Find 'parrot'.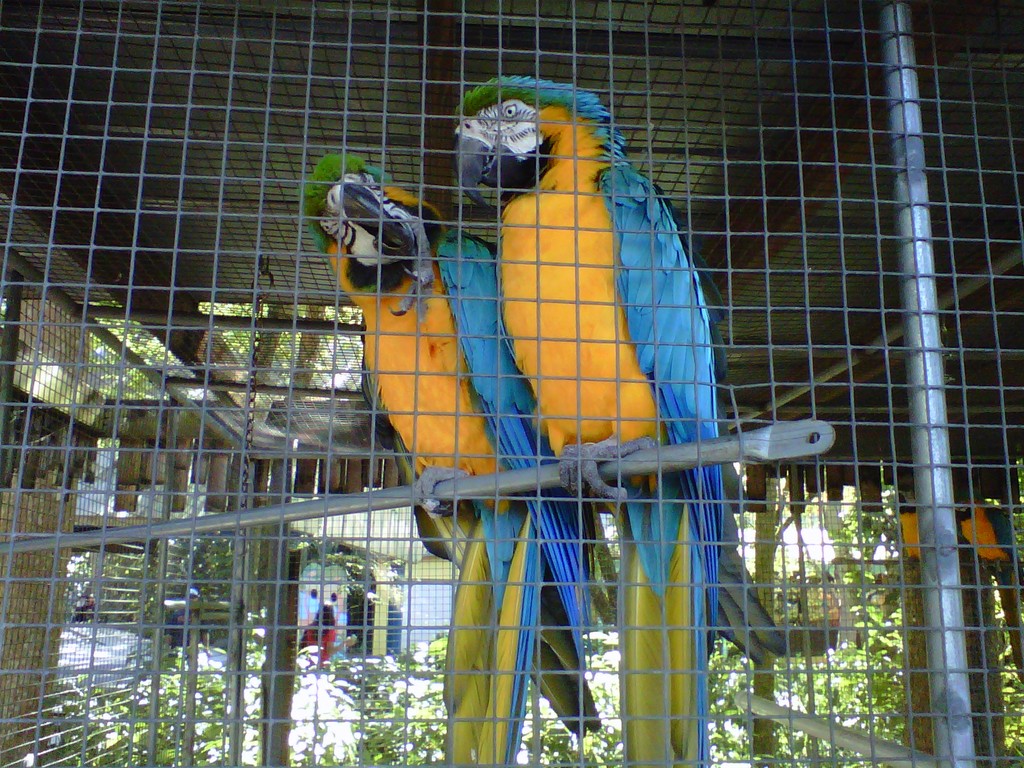
bbox(289, 148, 601, 764).
